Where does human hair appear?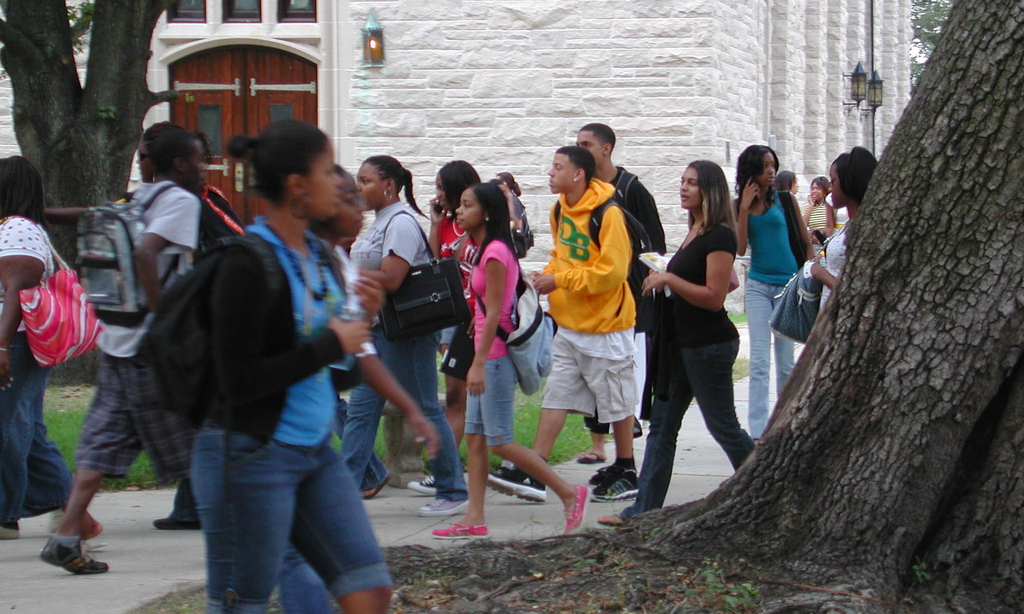
Appears at 141/120/180/152.
